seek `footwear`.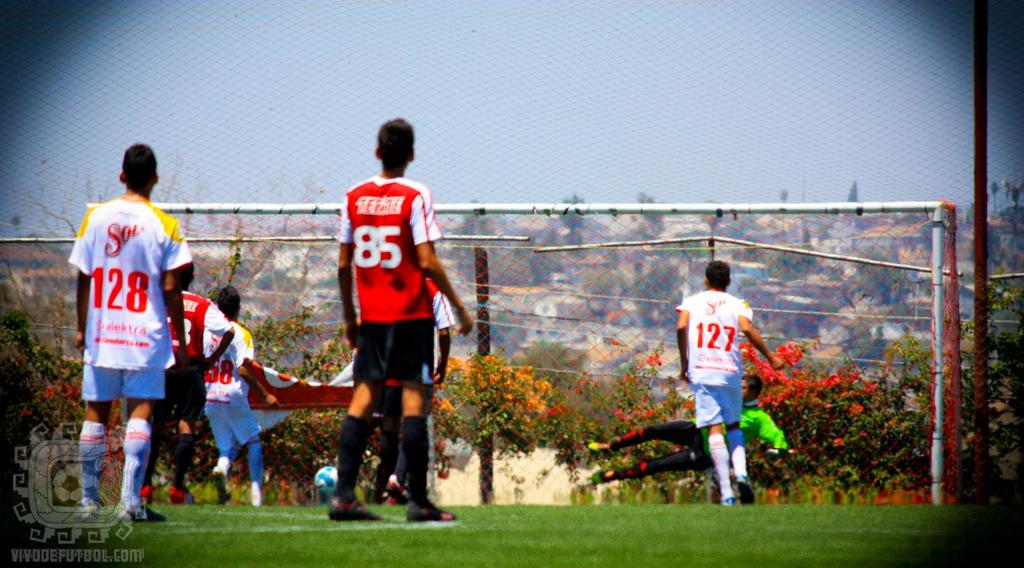
bbox=[115, 504, 169, 521].
